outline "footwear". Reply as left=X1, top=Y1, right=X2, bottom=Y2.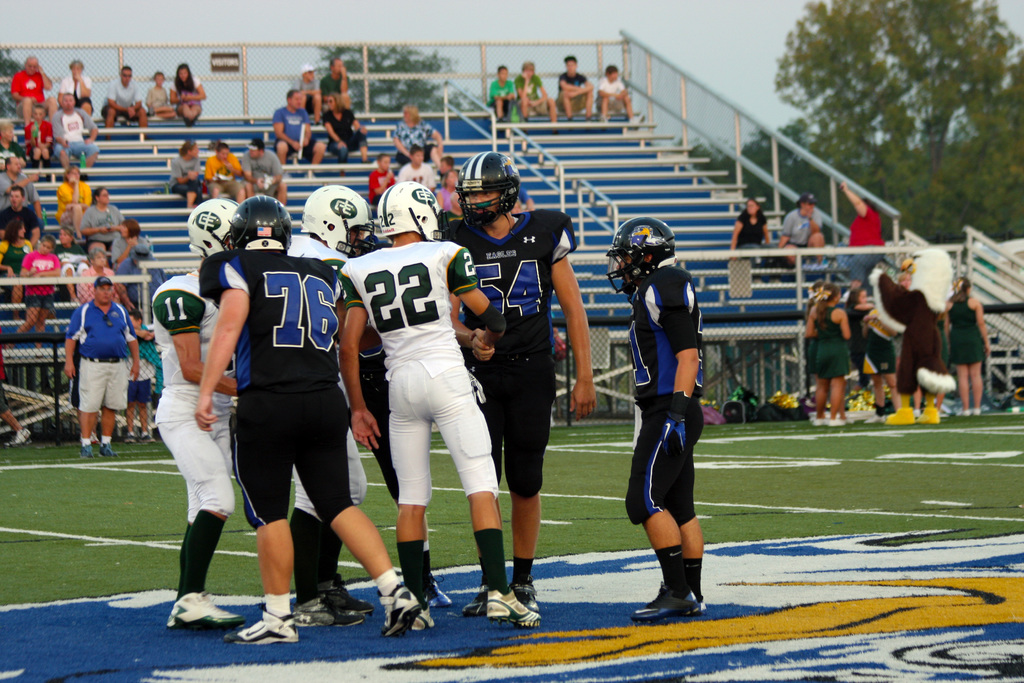
left=510, top=575, right=540, bottom=614.
